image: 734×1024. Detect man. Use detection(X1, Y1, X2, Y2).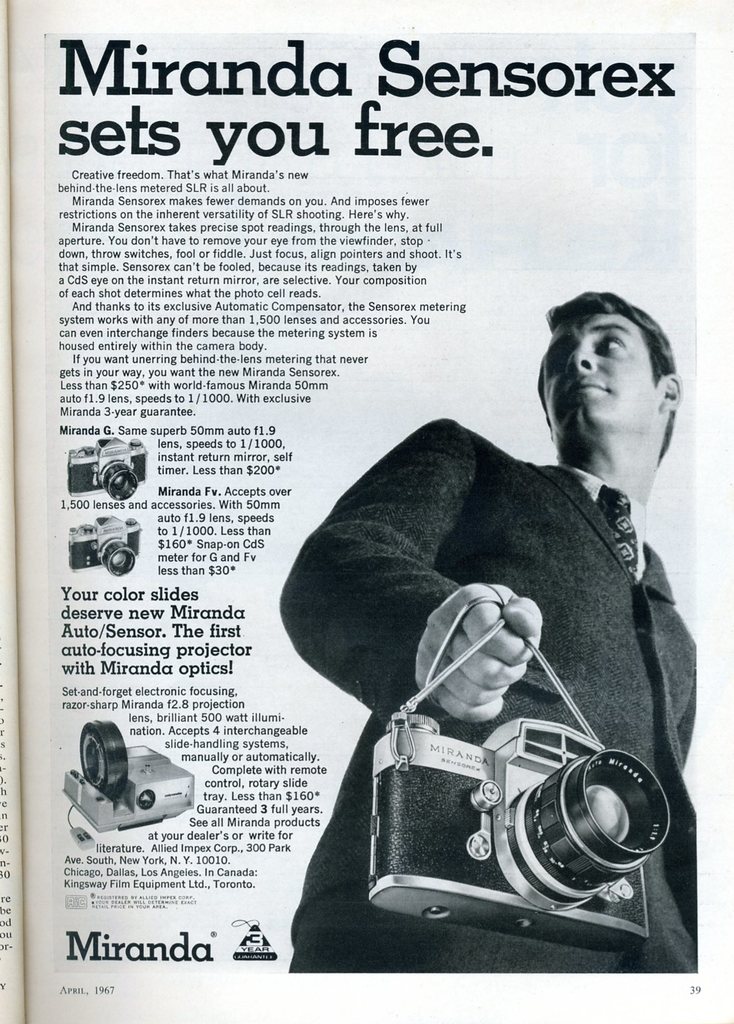
detection(277, 286, 703, 975).
